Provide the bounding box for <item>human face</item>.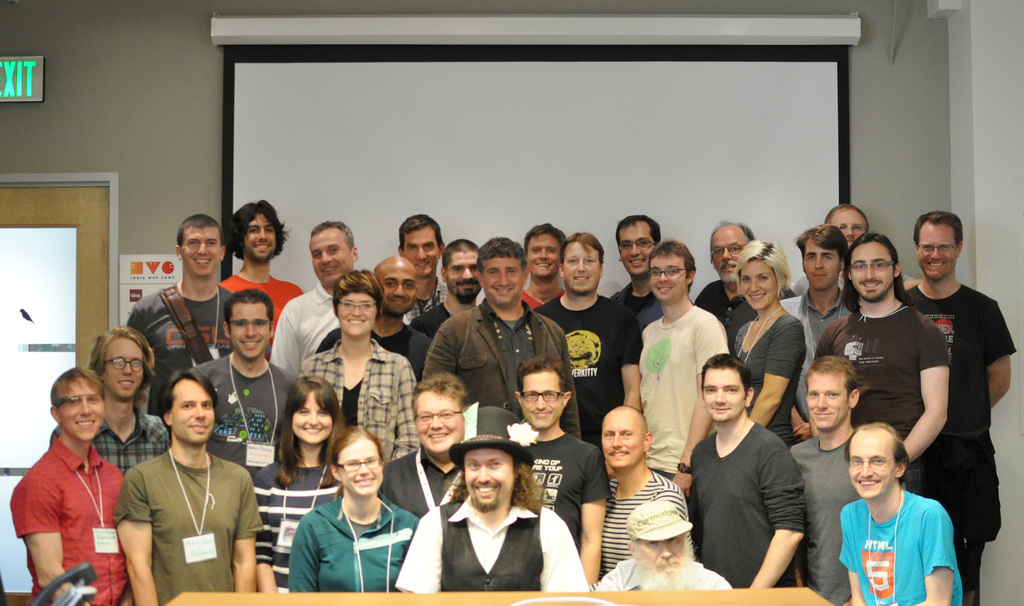
[left=463, top=448, right=516, bottom=511].
